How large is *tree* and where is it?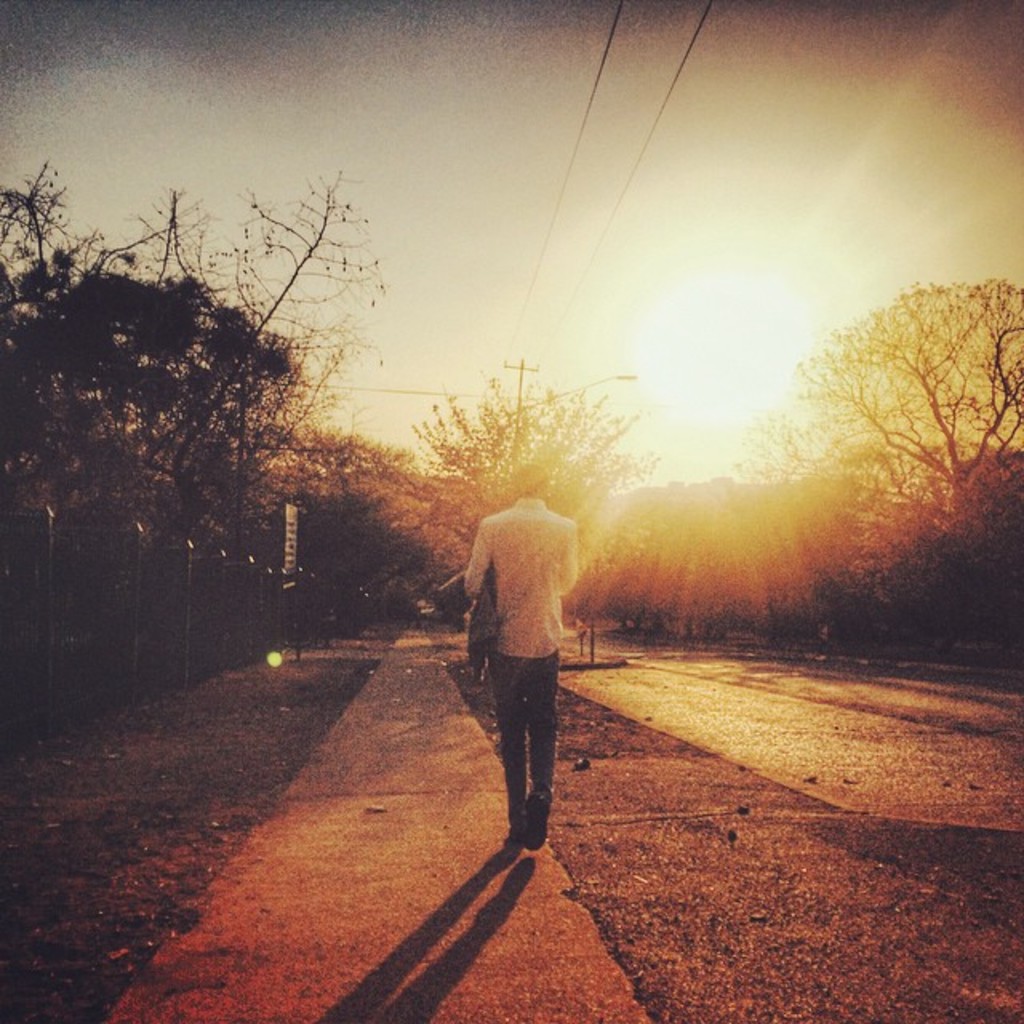
Bounding box: <bbox>798, 288, 1022, 486</bbox>.
